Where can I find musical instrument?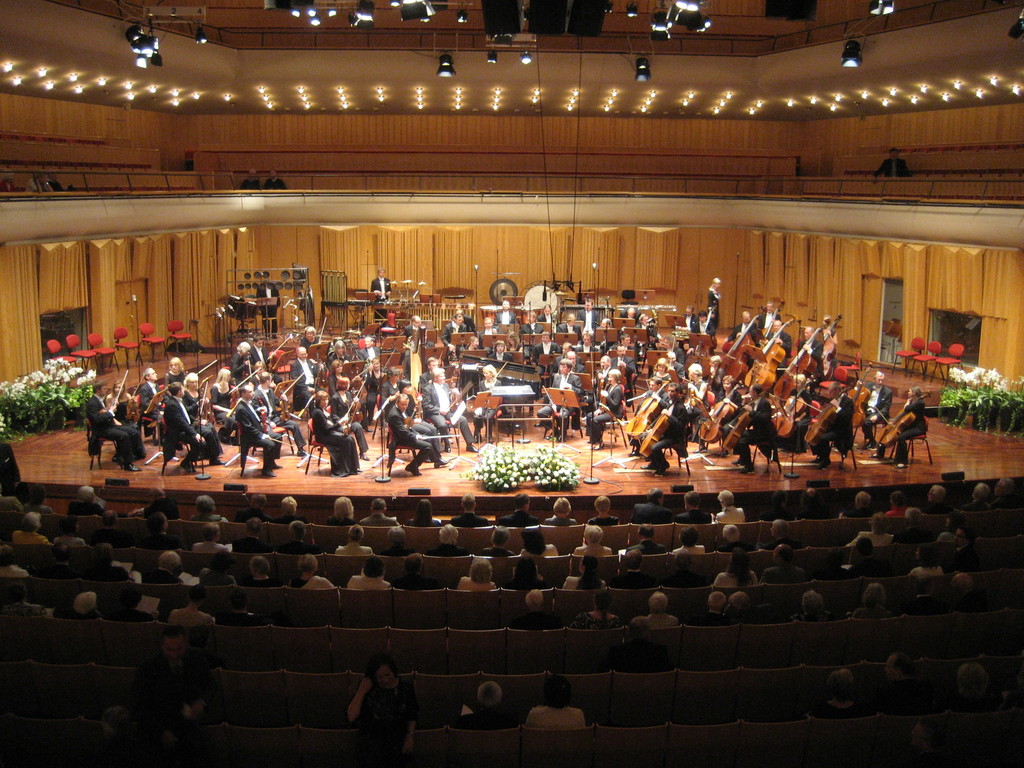
You can find it at bbox(875, 385, 937, 447).
